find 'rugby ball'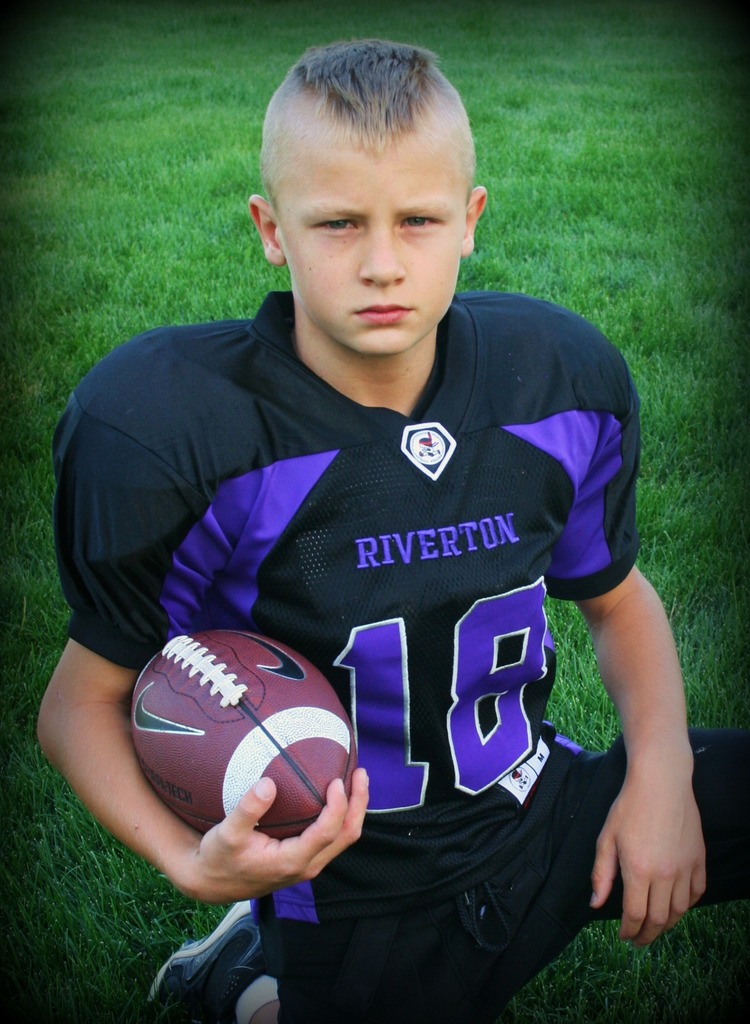
<bbox>129, 633, 357, 840</bbox>
